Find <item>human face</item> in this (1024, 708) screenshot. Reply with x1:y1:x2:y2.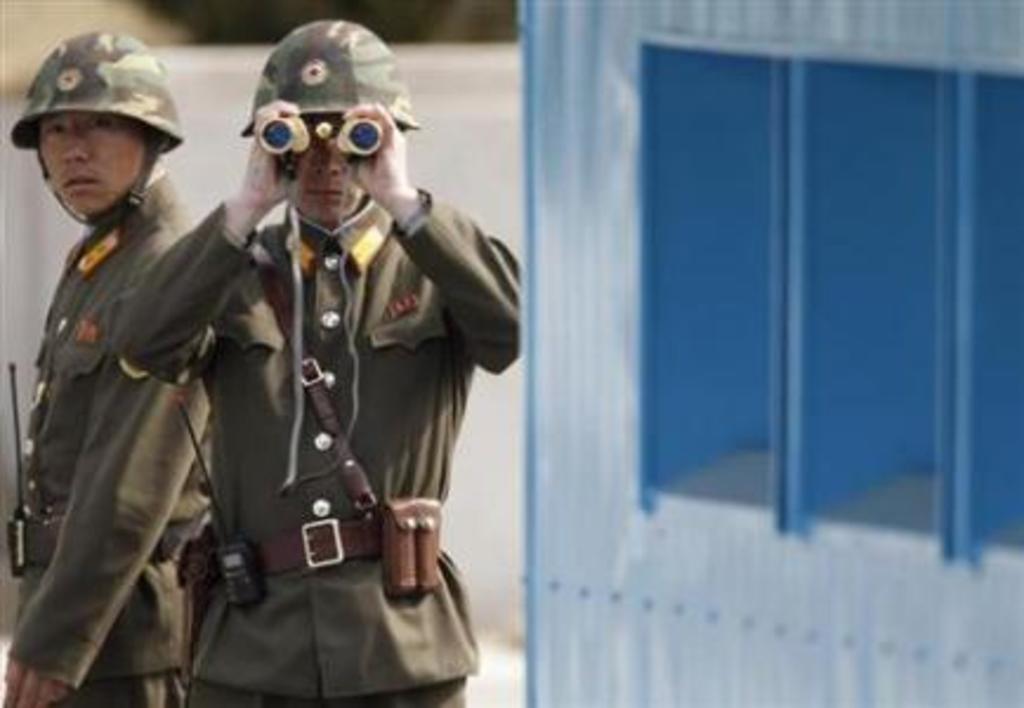
40:109:146:217.
